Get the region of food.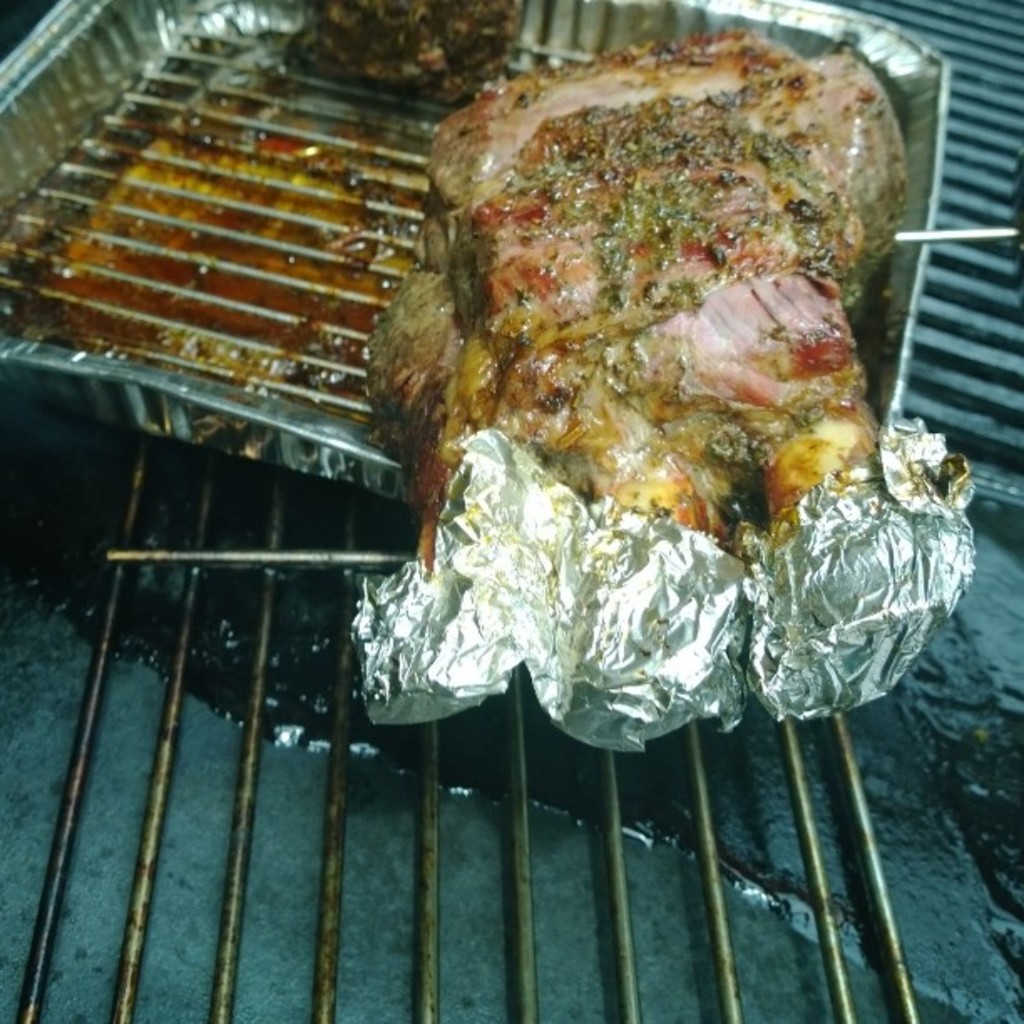
detection(413, 47, 930, 706).
